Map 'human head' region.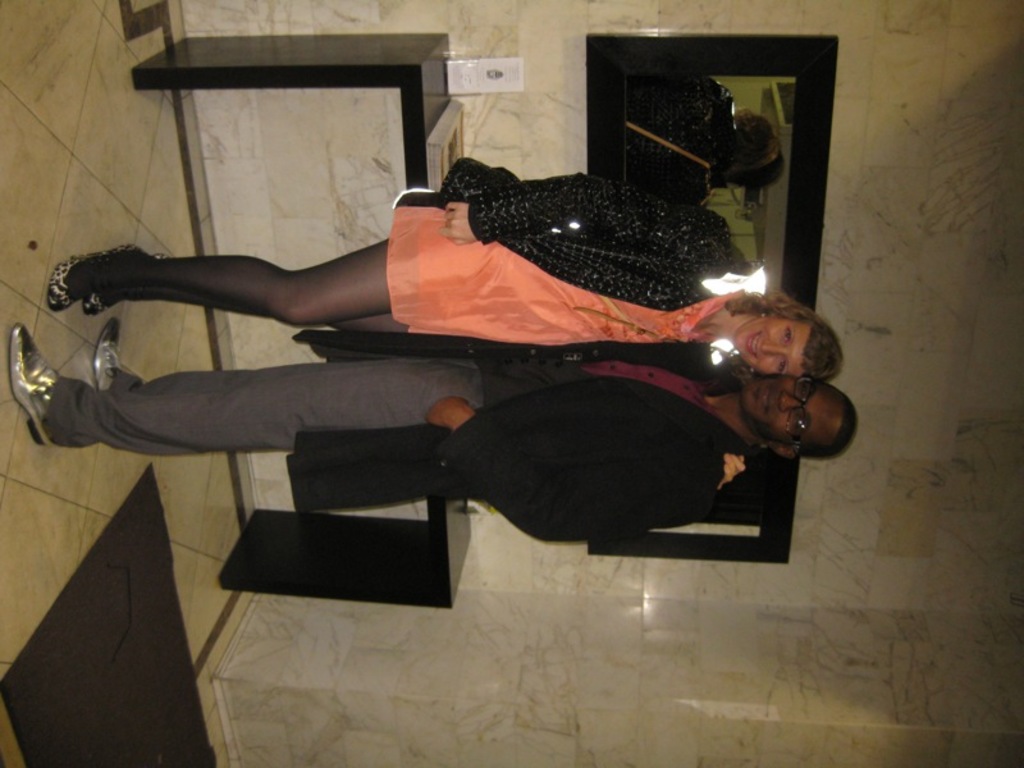
Mapped to {"x1": 741, "y1": 379, "x2": 860, "y2": 462}.
